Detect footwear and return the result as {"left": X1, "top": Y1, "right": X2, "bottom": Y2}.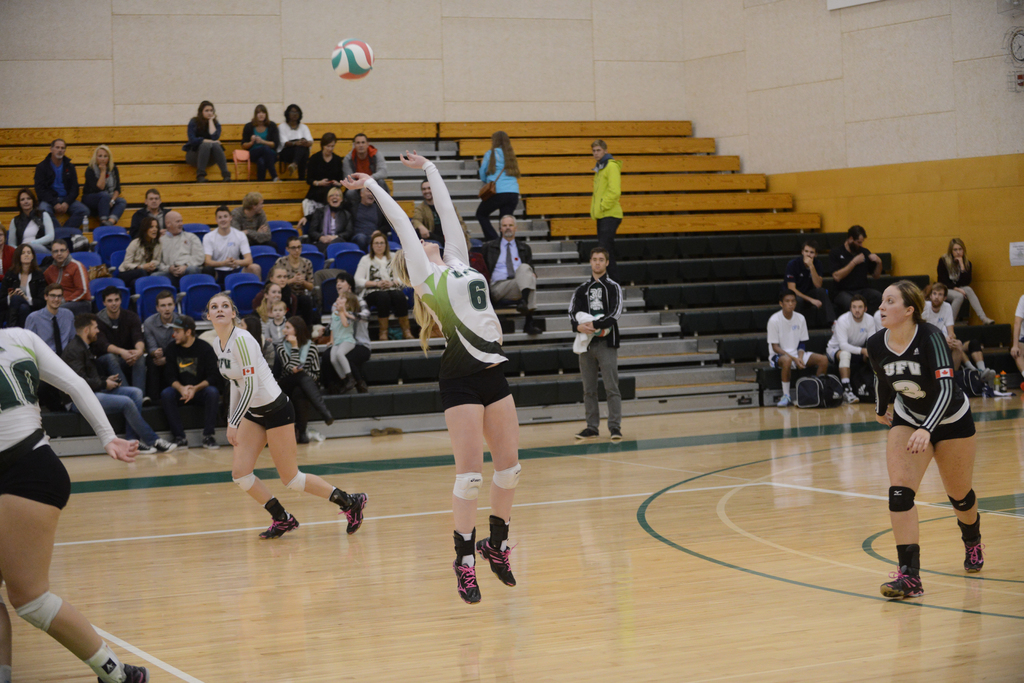
{"left": 611, "top": 426, "right": 623, "bottom": 440}.
